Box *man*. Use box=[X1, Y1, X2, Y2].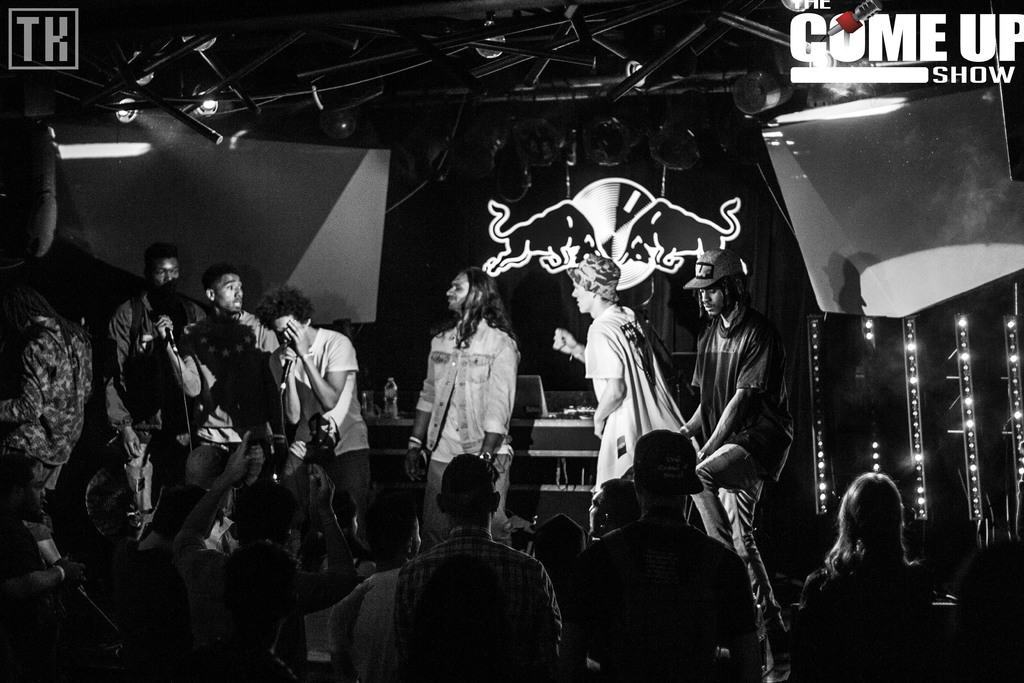
box=[99, 243, 209, 544].
